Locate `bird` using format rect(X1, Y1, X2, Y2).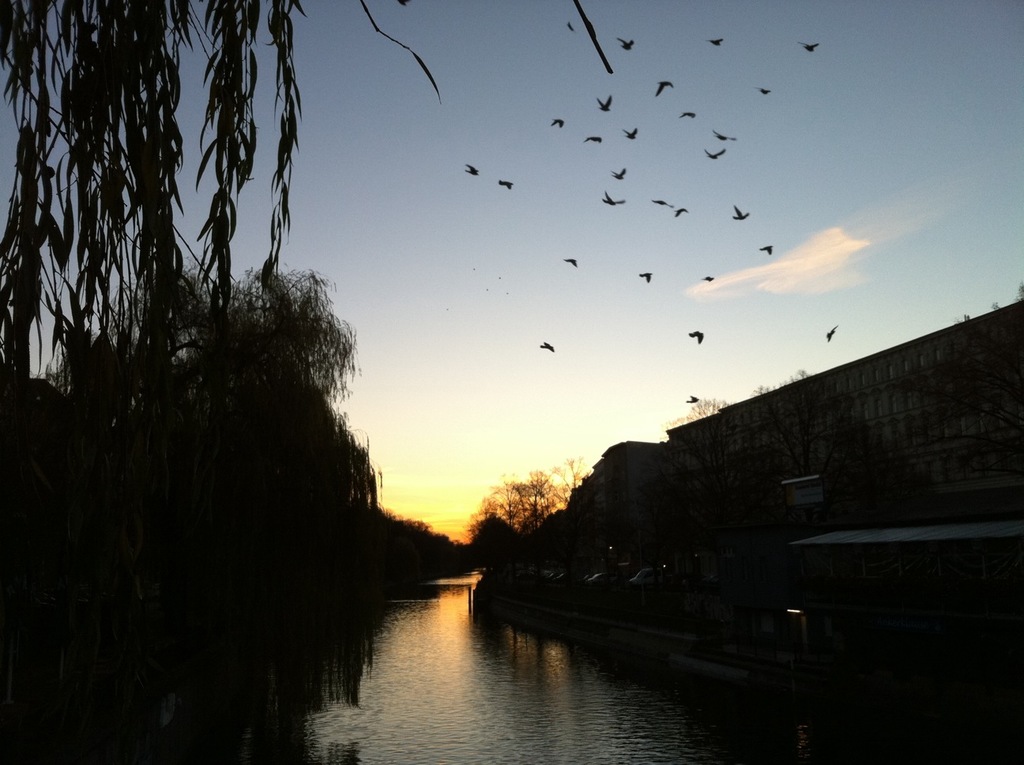
rect(540, 339, 555, 355).
